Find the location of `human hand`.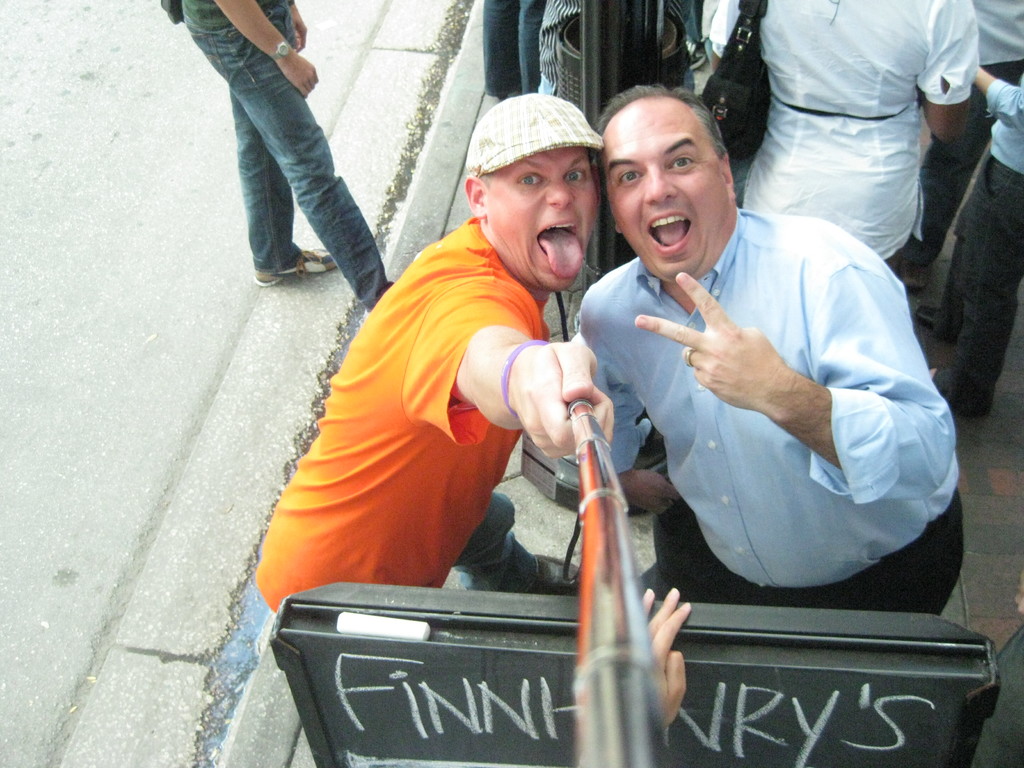
Location: 505/342/614/461.
